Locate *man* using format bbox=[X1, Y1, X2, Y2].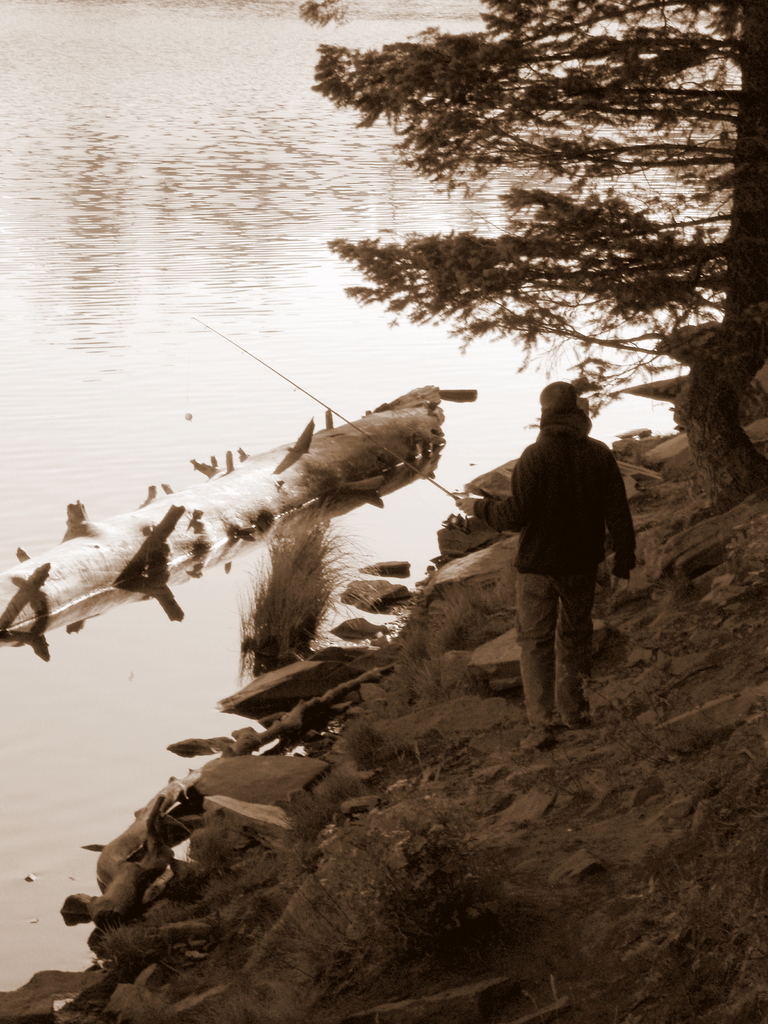
bbox=[472, 385, 644, 728].
